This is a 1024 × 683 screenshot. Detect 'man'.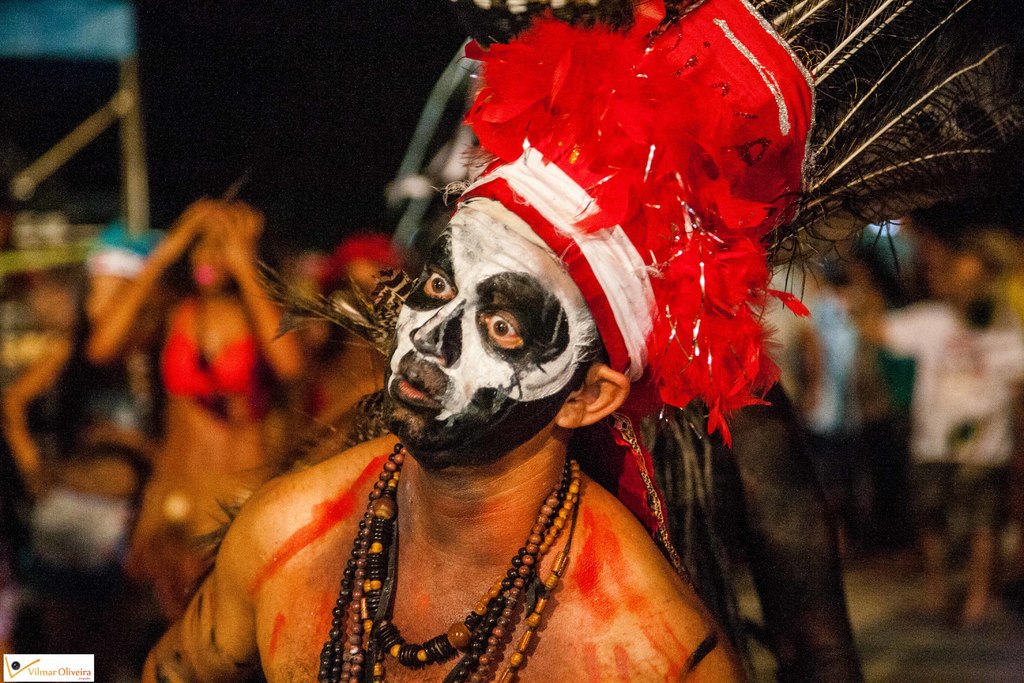
locate(129, 63, 848, 655).
